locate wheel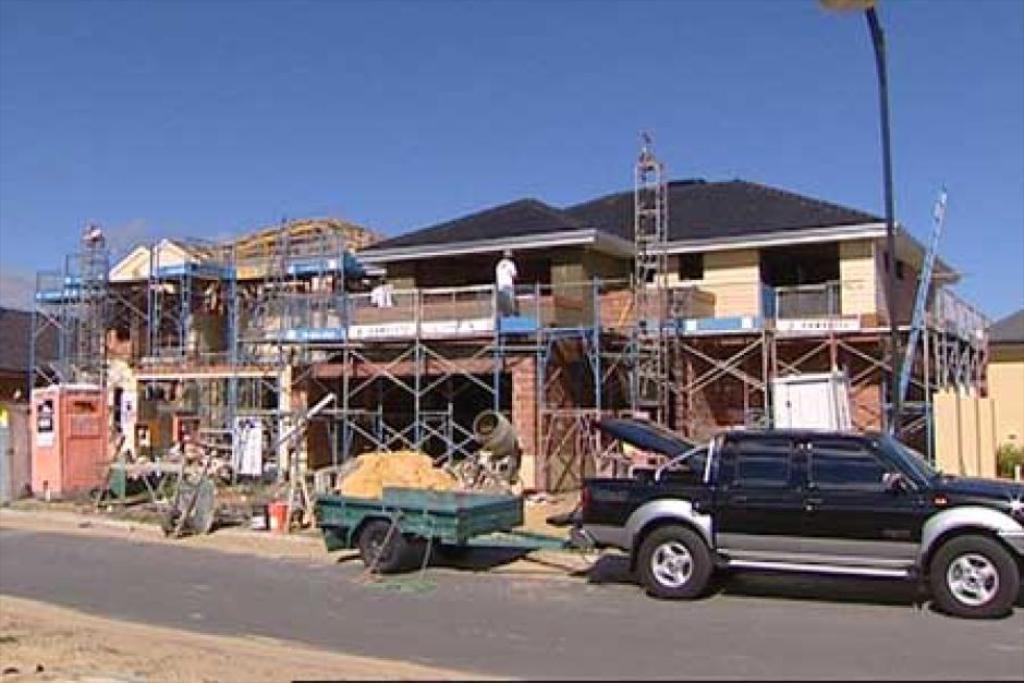
detection(644, 520, 730, 607)
